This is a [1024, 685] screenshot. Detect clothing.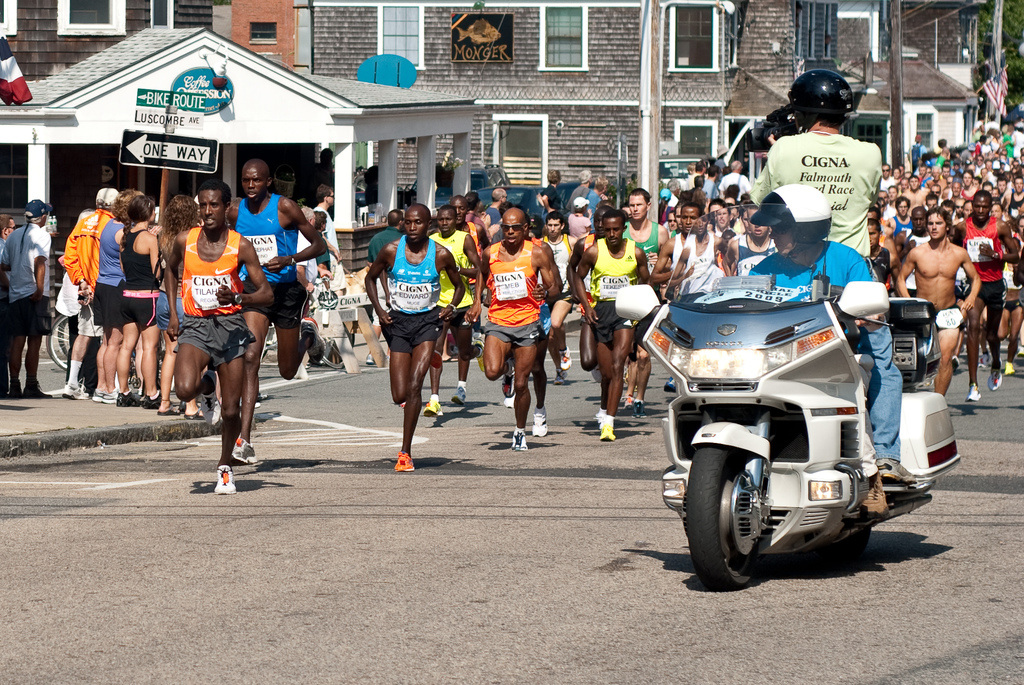
(0,224,52,337).
